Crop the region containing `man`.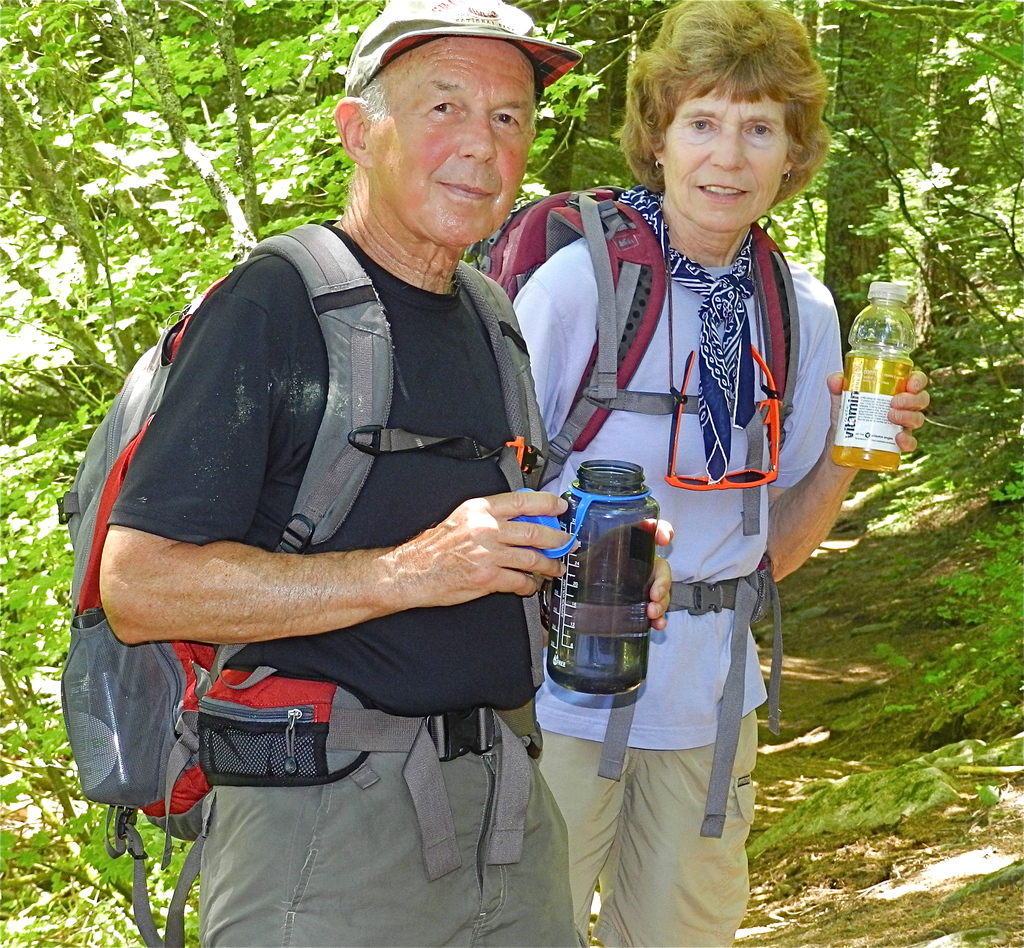
Crop region: 93 0 674 947.
